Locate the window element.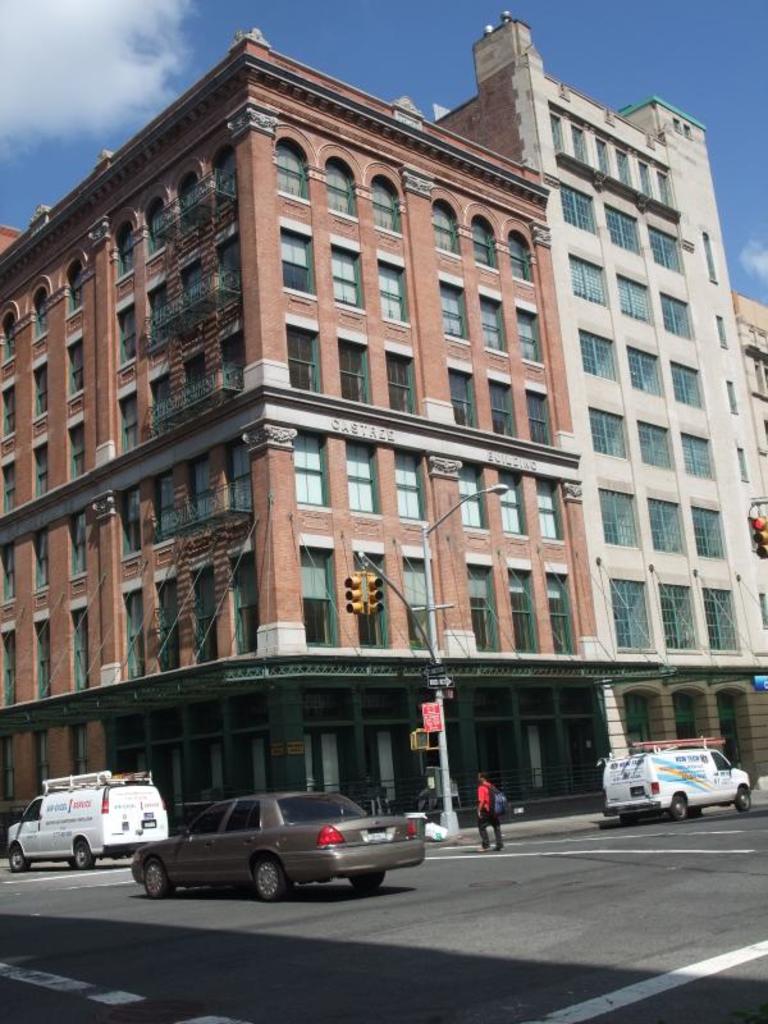
Element bbox: <box>394,448,430,520</box>.
